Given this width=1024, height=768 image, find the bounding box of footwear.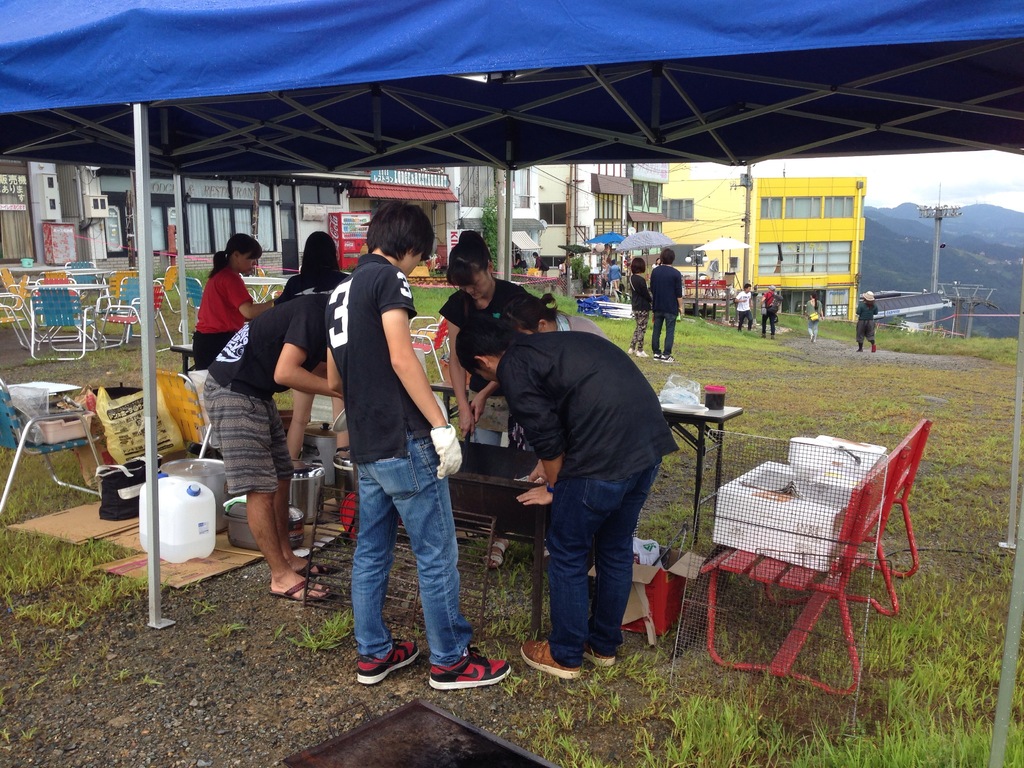
(x1=627, y1=347, x2=634, y2=355).
